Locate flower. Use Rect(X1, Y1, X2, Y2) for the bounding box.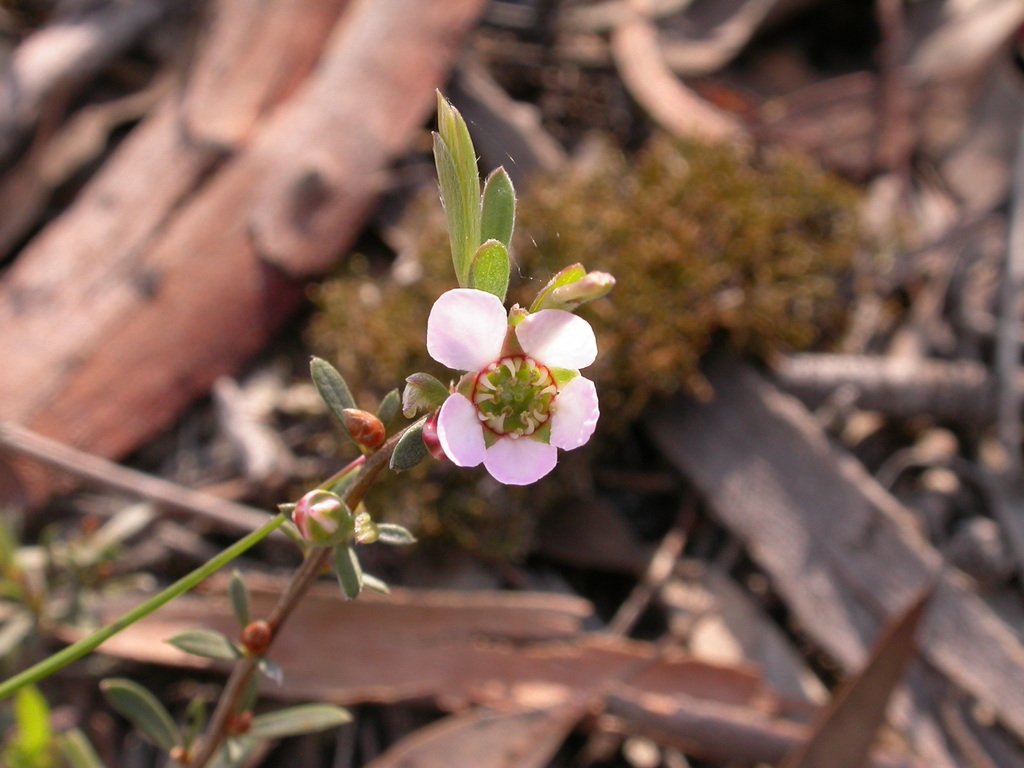
Rect(339, 403, 388, 447).
